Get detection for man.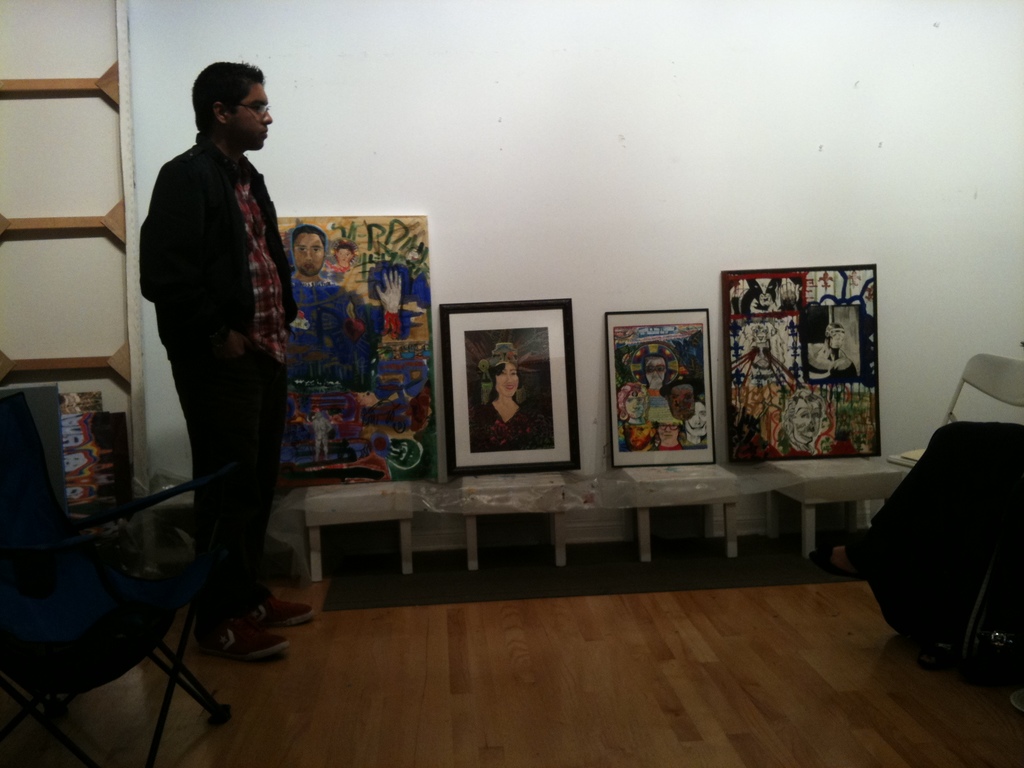
Detection: (x1=281, y1=224, x2=378, y2=445).
